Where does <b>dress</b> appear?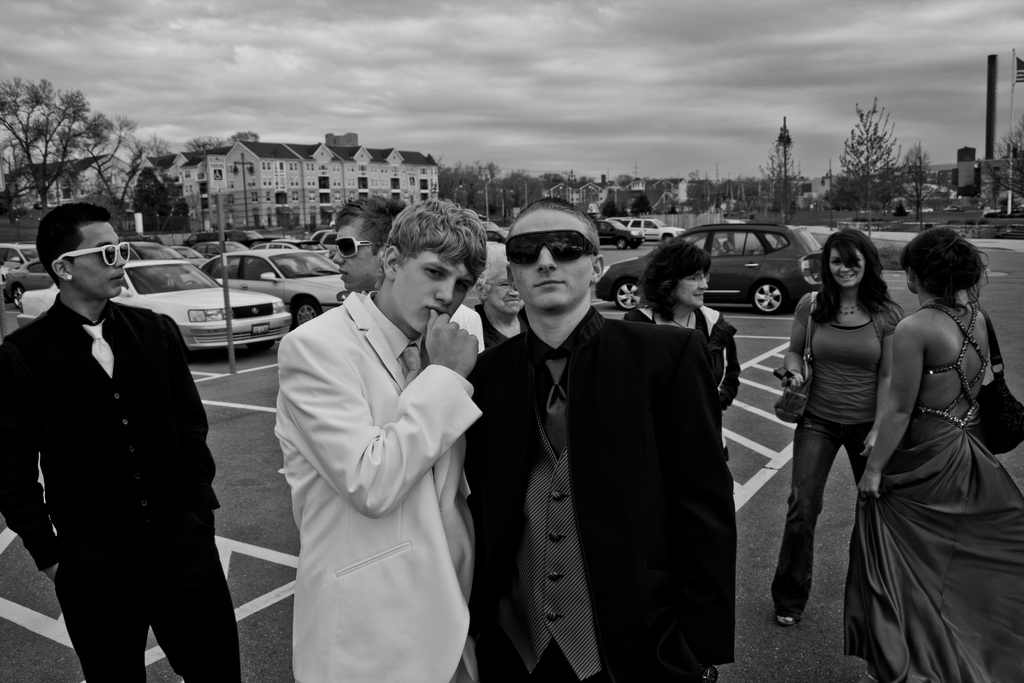
Appears at [850, 294, 1023, 682].
